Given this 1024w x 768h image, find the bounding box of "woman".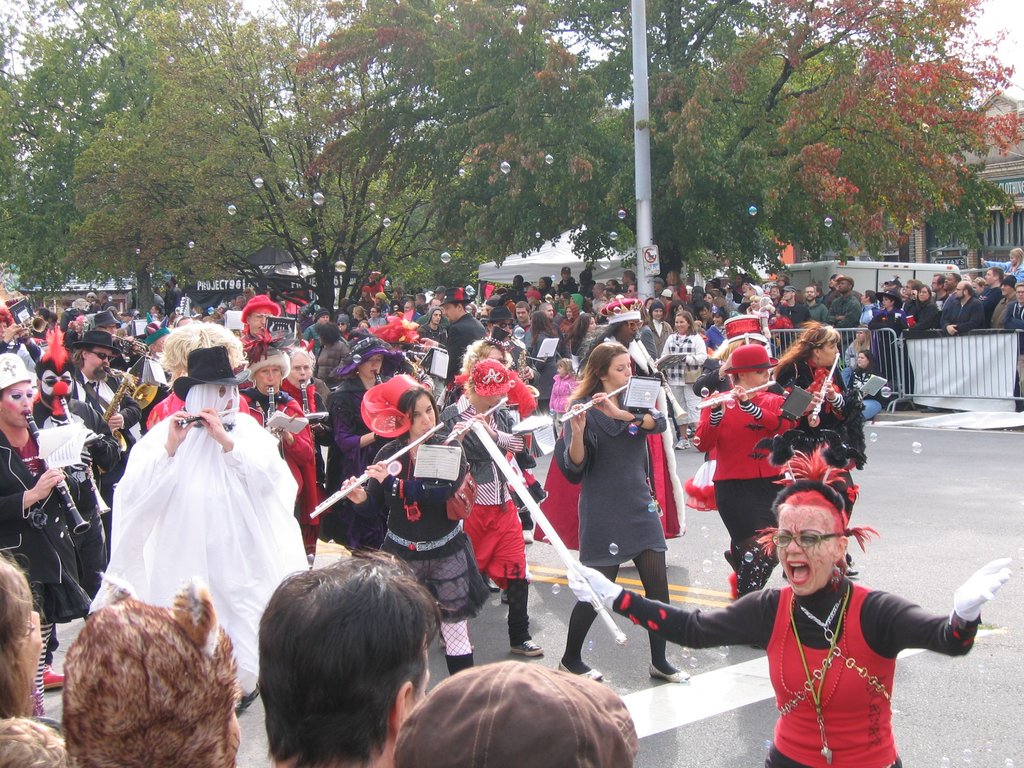
crop(352, 305, 366, 330).
